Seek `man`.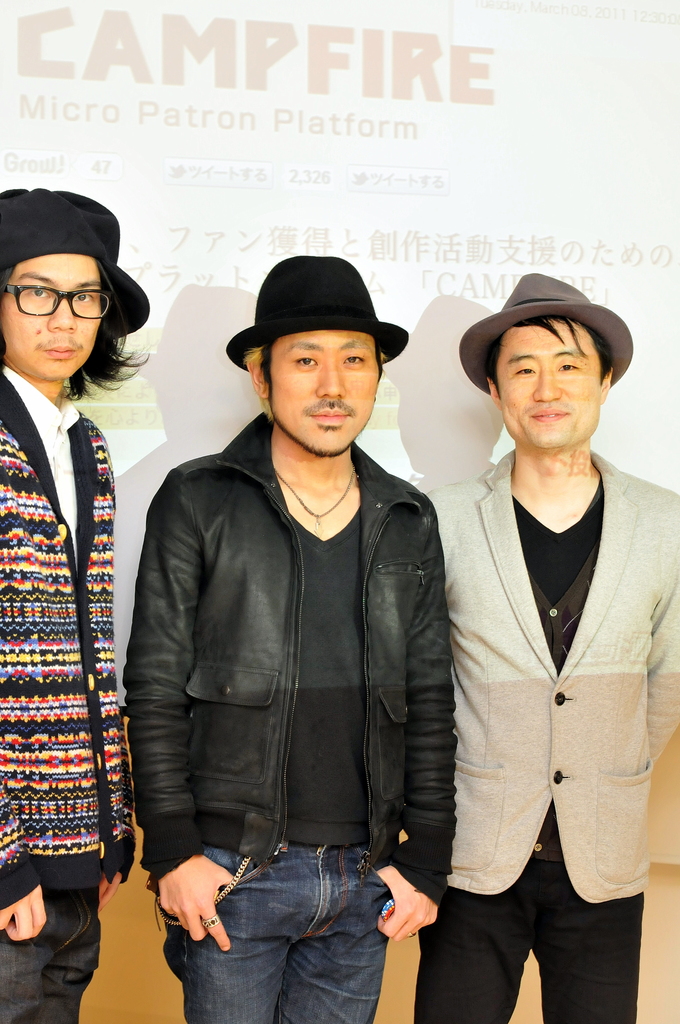
409/271/679/1023.
